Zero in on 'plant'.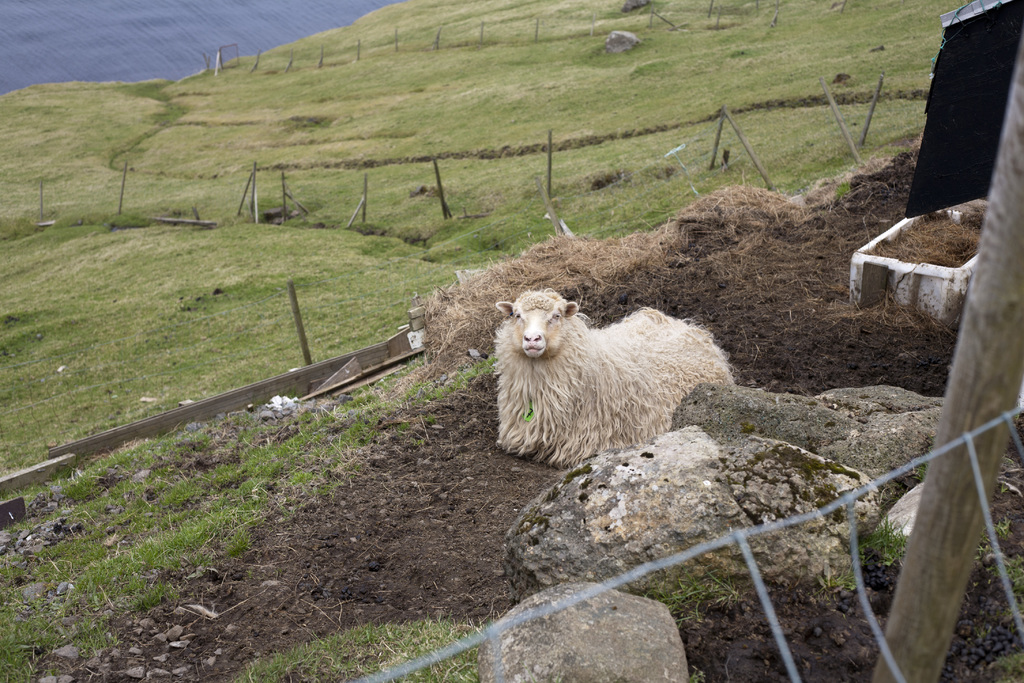
Zeroed in: {"x1": 821, "y1": 504, "x2": 913, "y2": 580}.
